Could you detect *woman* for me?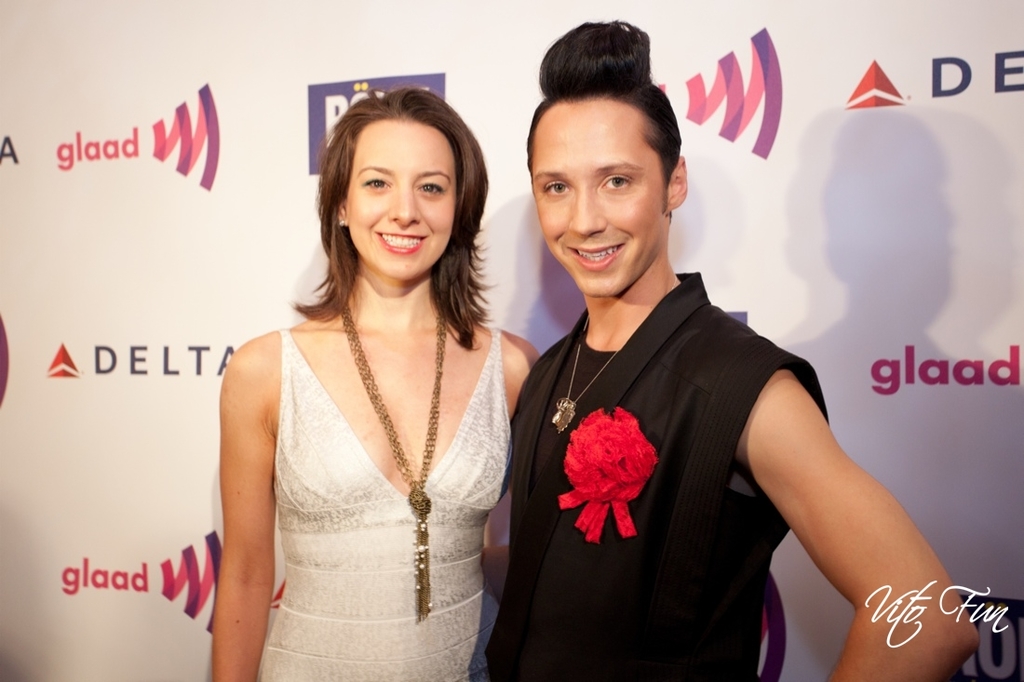
Detection result: (206, 88, 547, 681).
